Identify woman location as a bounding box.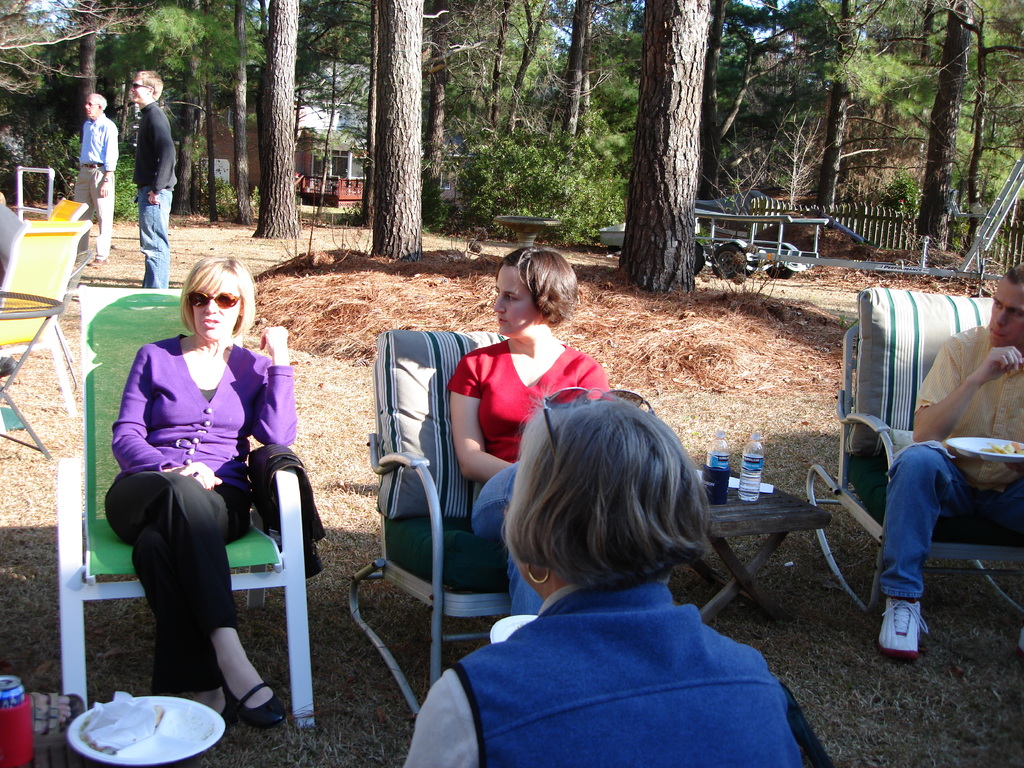
locate(395, 388, 800, 767).
